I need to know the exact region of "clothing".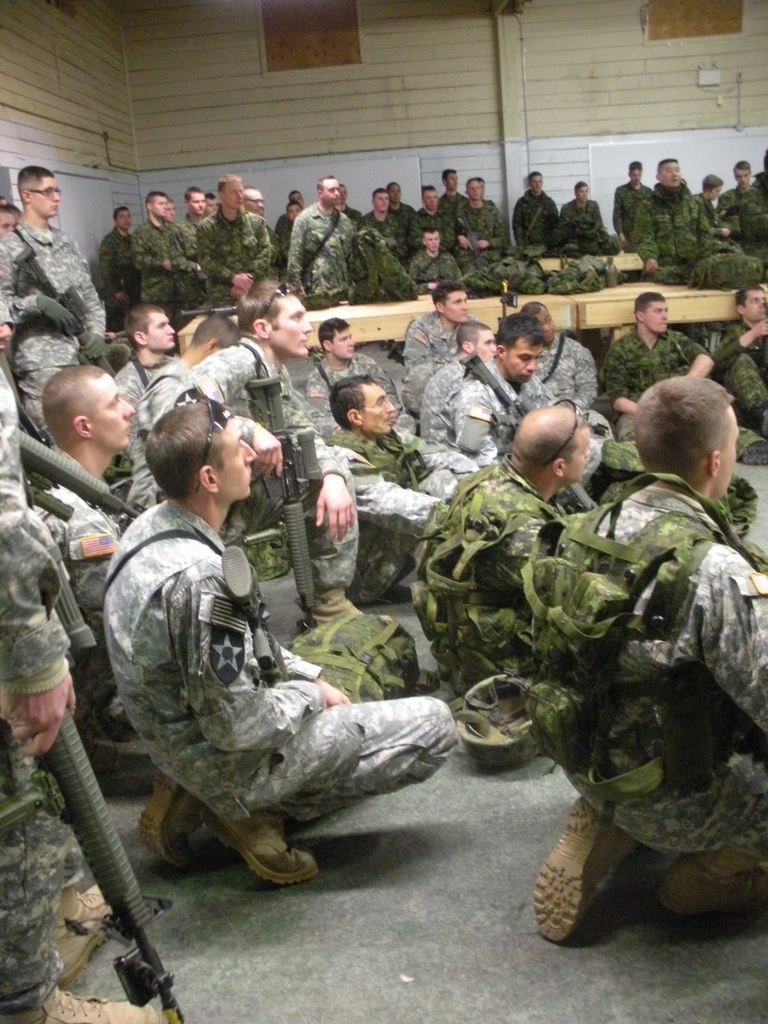
Region: left=99, top=205, right=136, bottom=319.
